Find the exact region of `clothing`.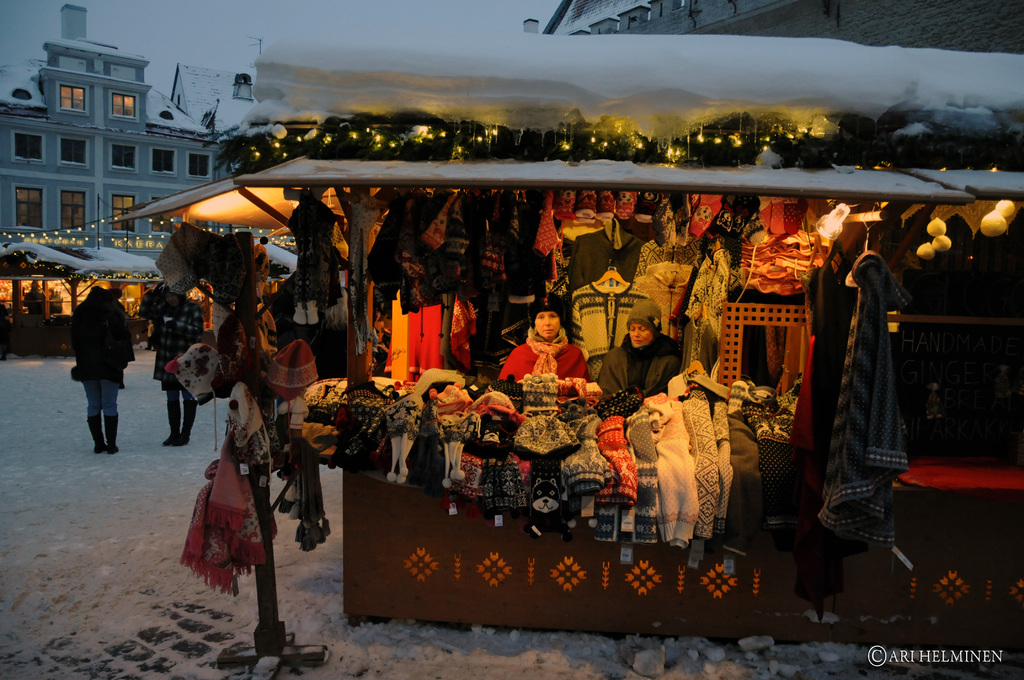
Exact region: Rect(264, 336, 324, 392).
